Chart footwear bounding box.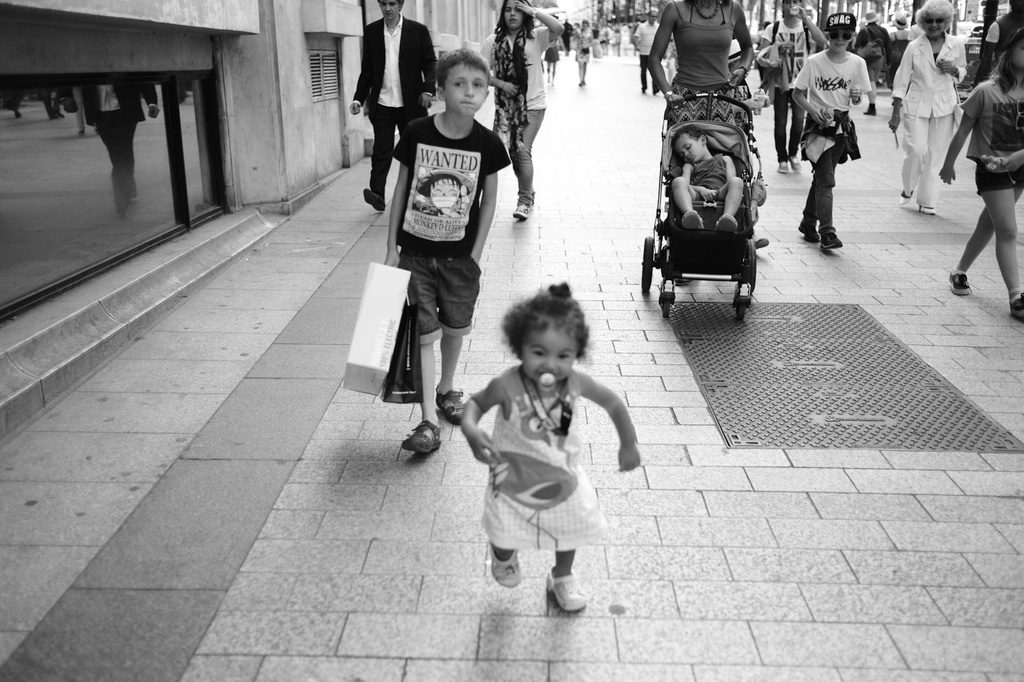
Charted: 402 420 442 454.
